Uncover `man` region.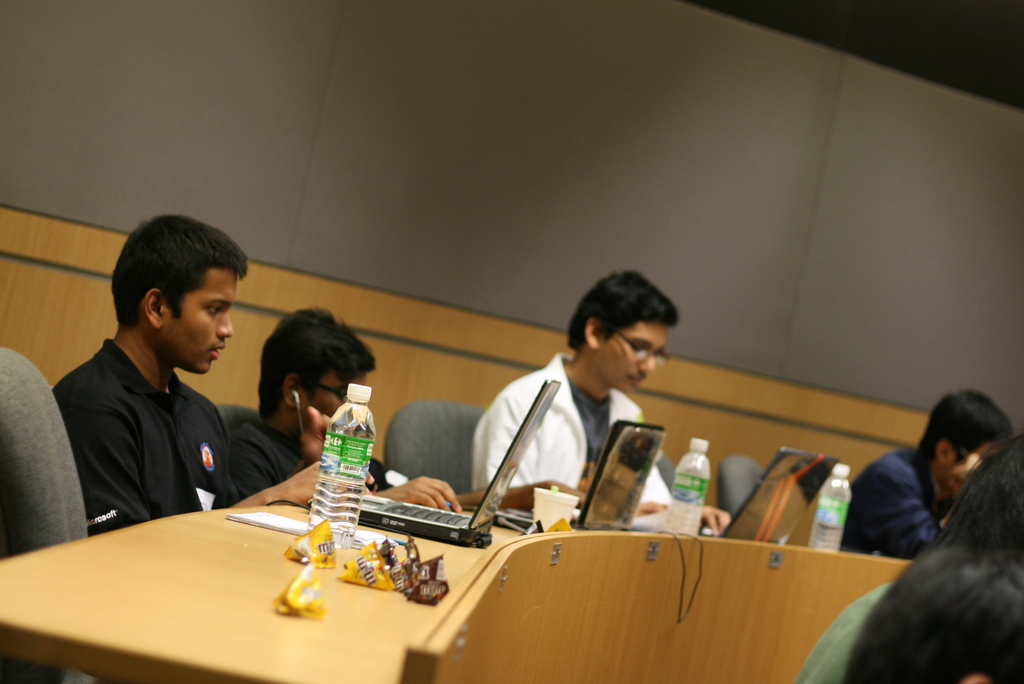
Uncovered: 470, 272, 723, 525.
